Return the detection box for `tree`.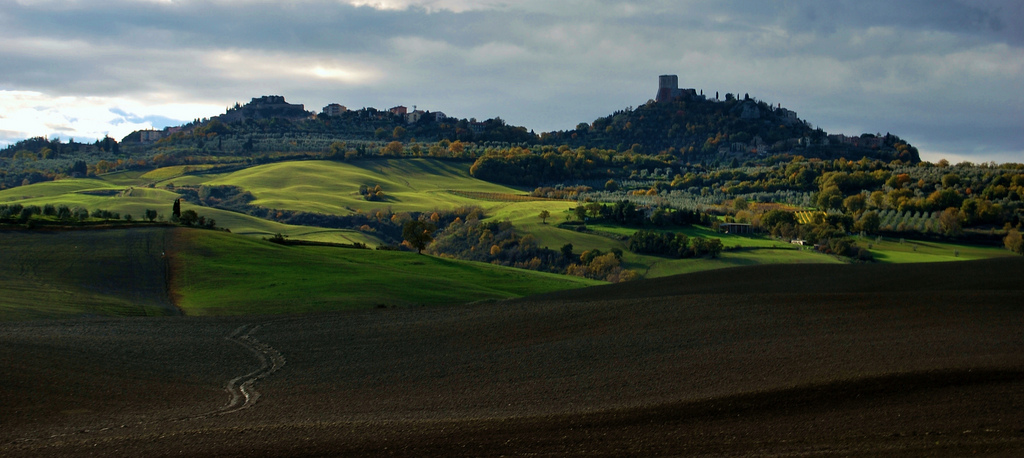
846 193 866 214.
